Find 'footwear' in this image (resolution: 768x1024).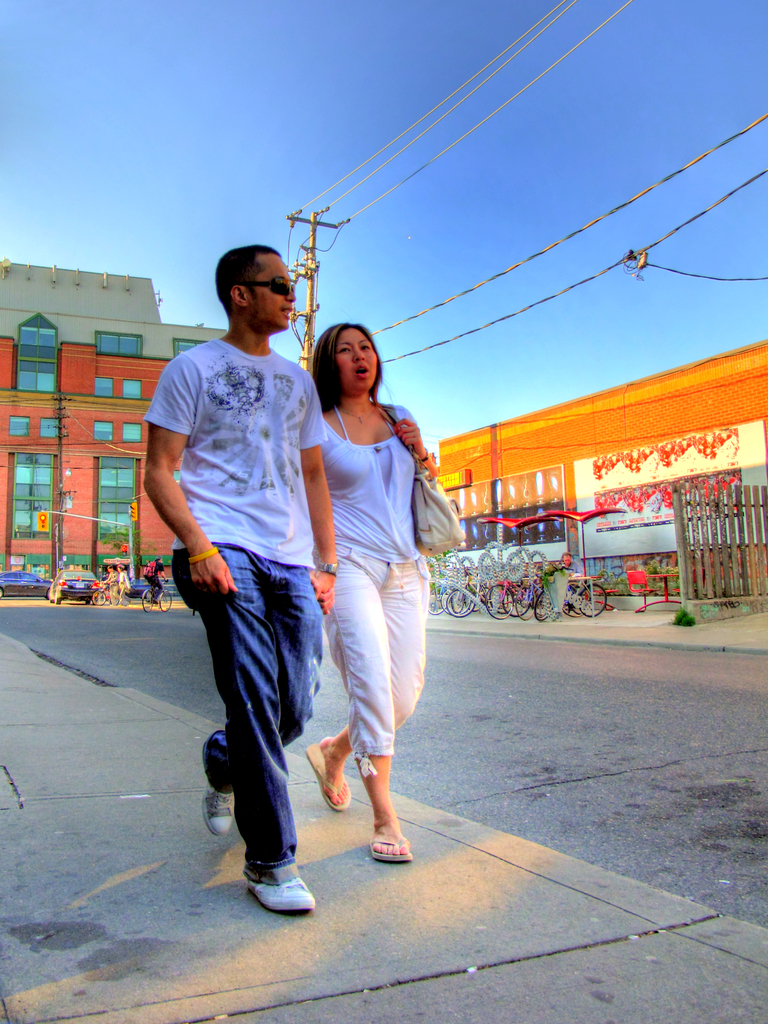
(202,755,233,840).
